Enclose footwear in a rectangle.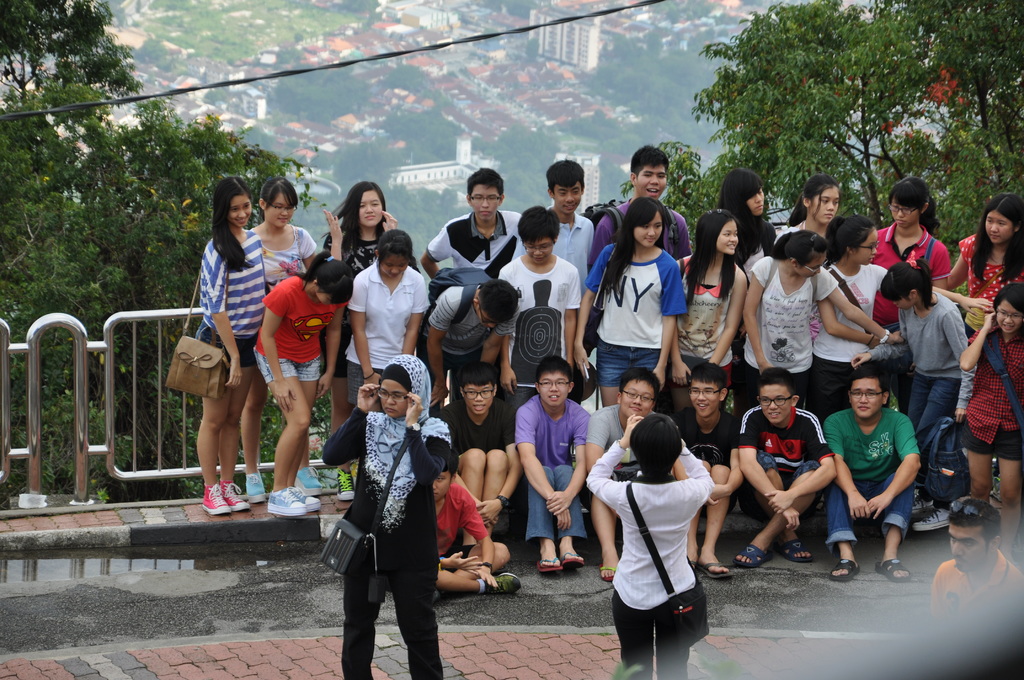
726:545:774:569.
